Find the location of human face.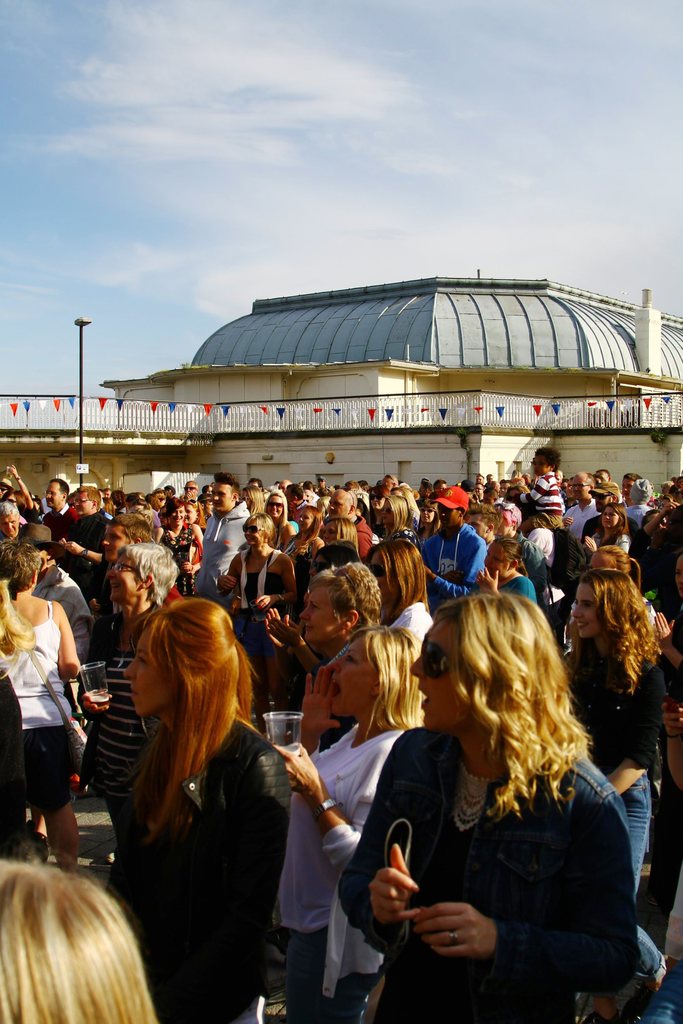
Location: rect(300, 587, 340, 643).
